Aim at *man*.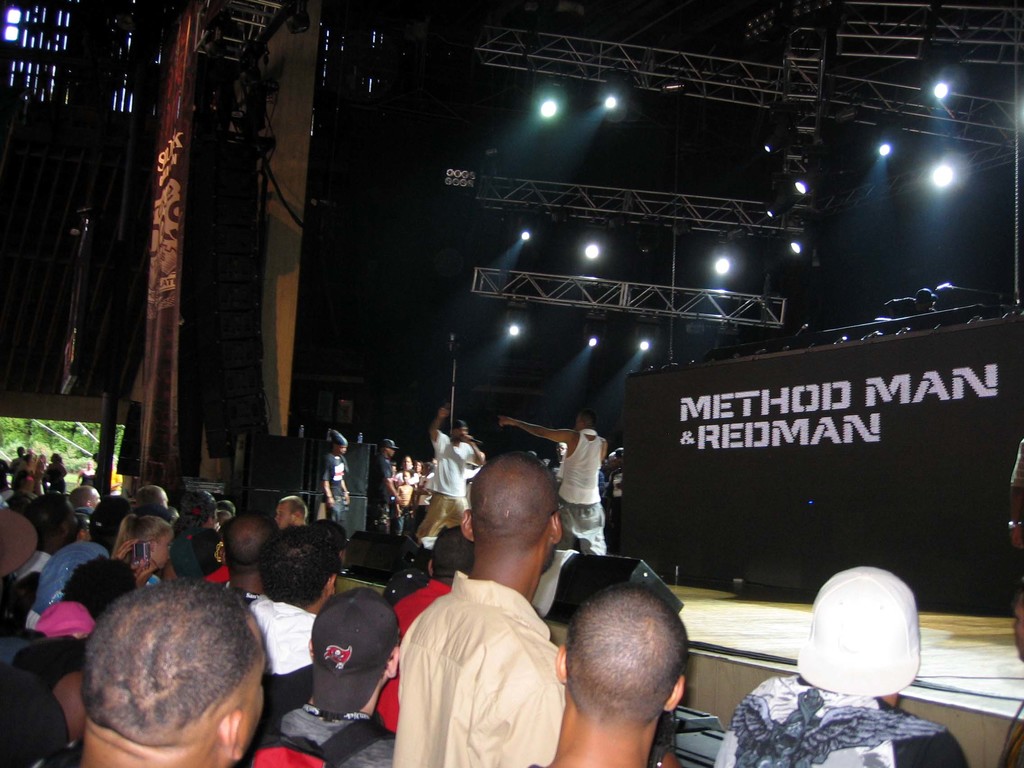
Aimed at 374:523:477:739.
